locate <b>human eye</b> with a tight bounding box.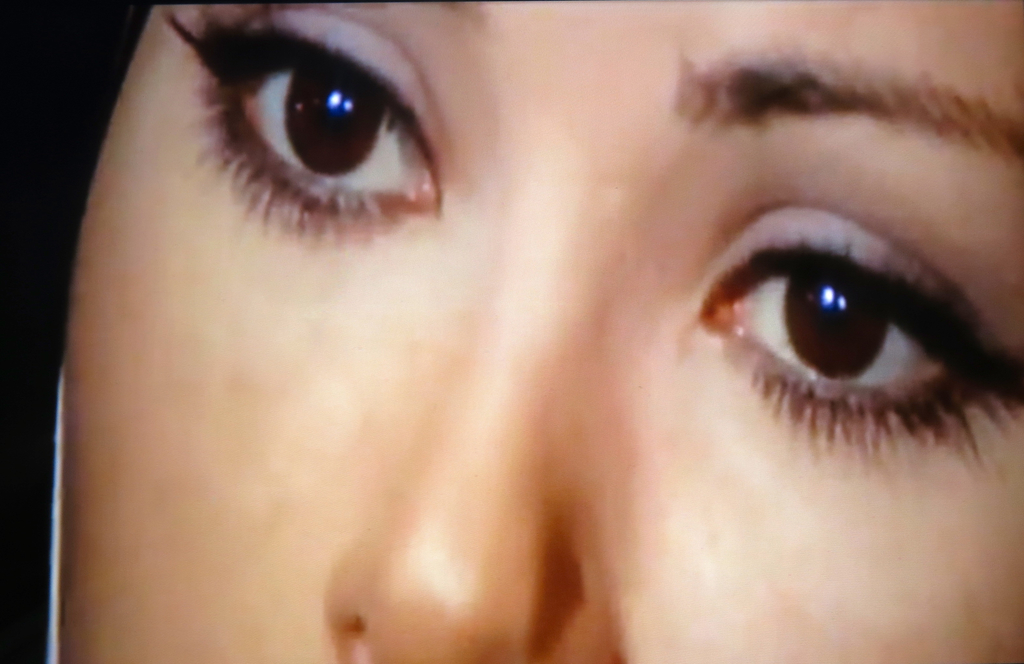
detection(694, 232, 1023, 443).
